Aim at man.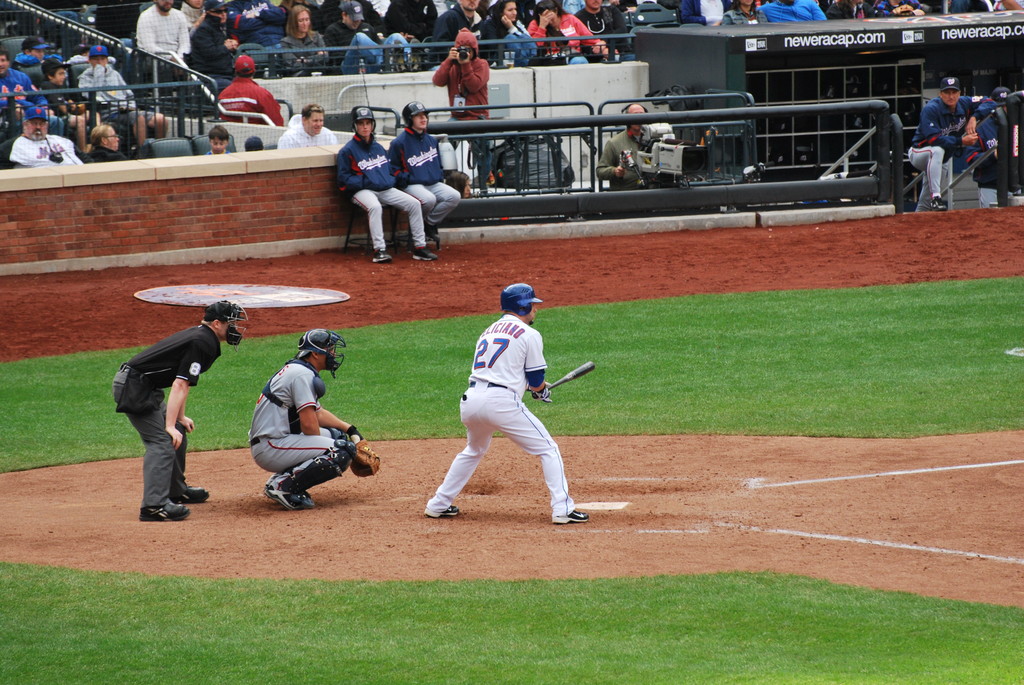
Aimed at l=422, t=244, r=584, b=529.
